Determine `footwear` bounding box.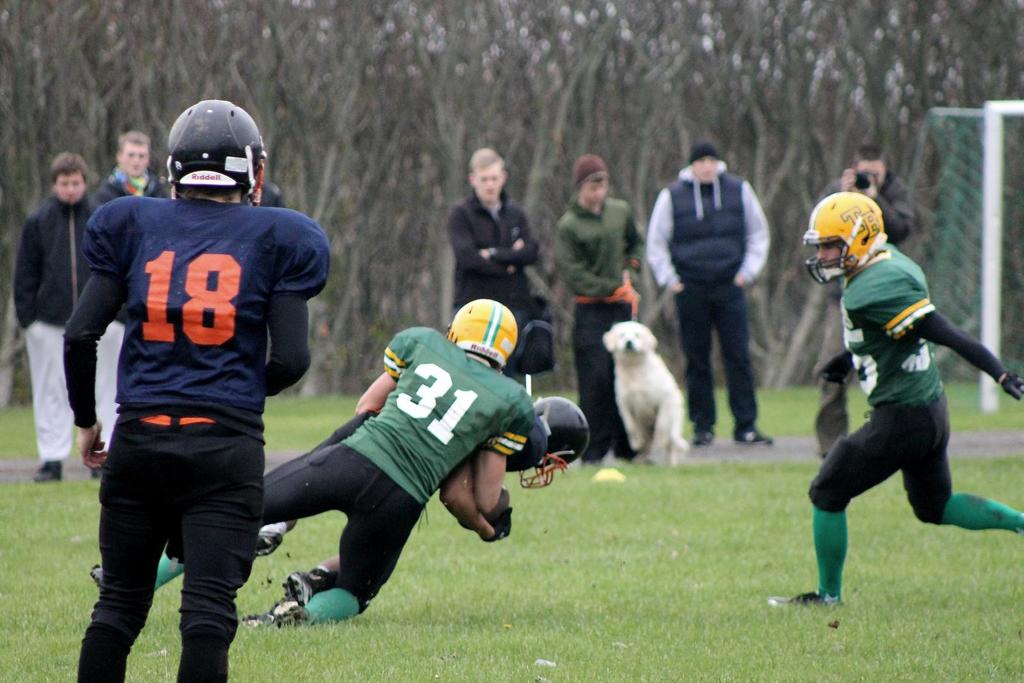
Determined: {"left": 771, "top": 589, "right": 829, "bottom": 611}.
